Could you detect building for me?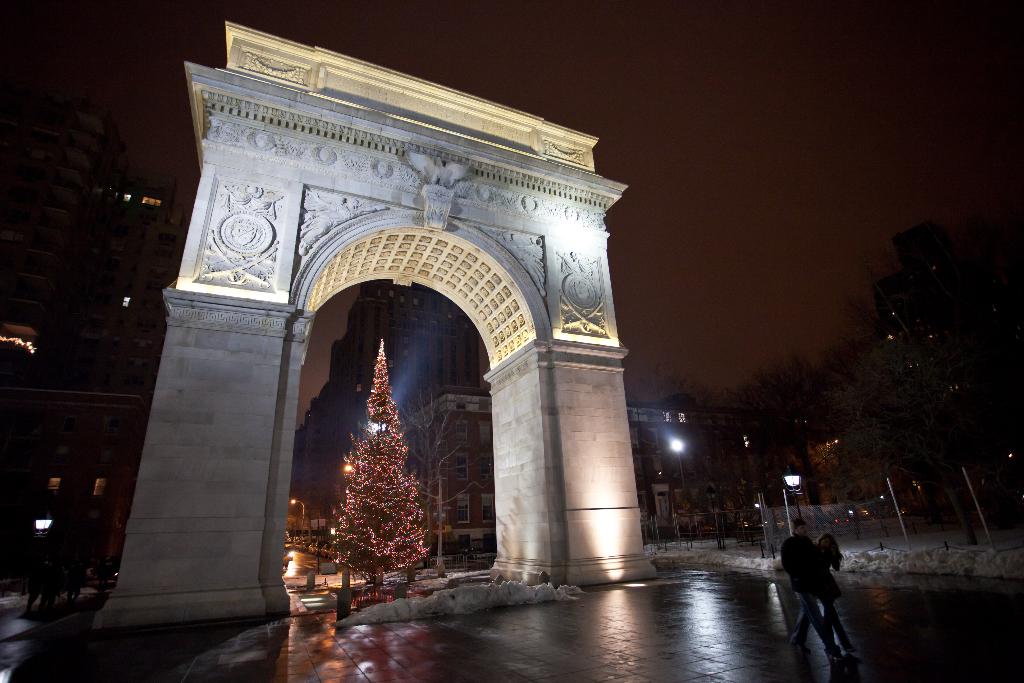
Detection result: locate(626, 406, 819, 548).
